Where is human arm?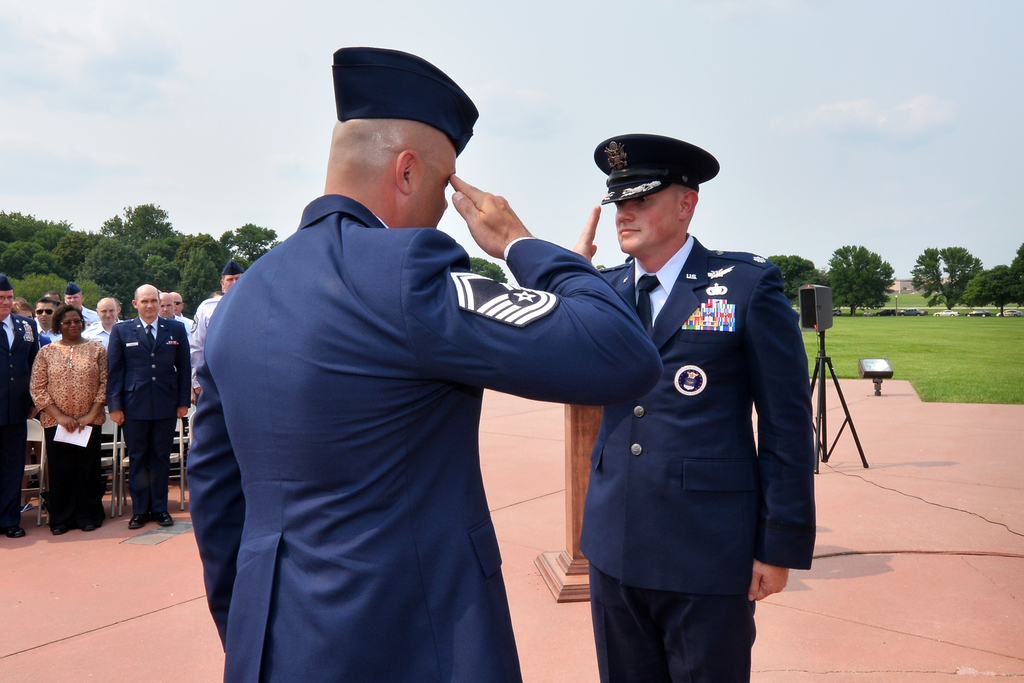
396:177:659:405.
